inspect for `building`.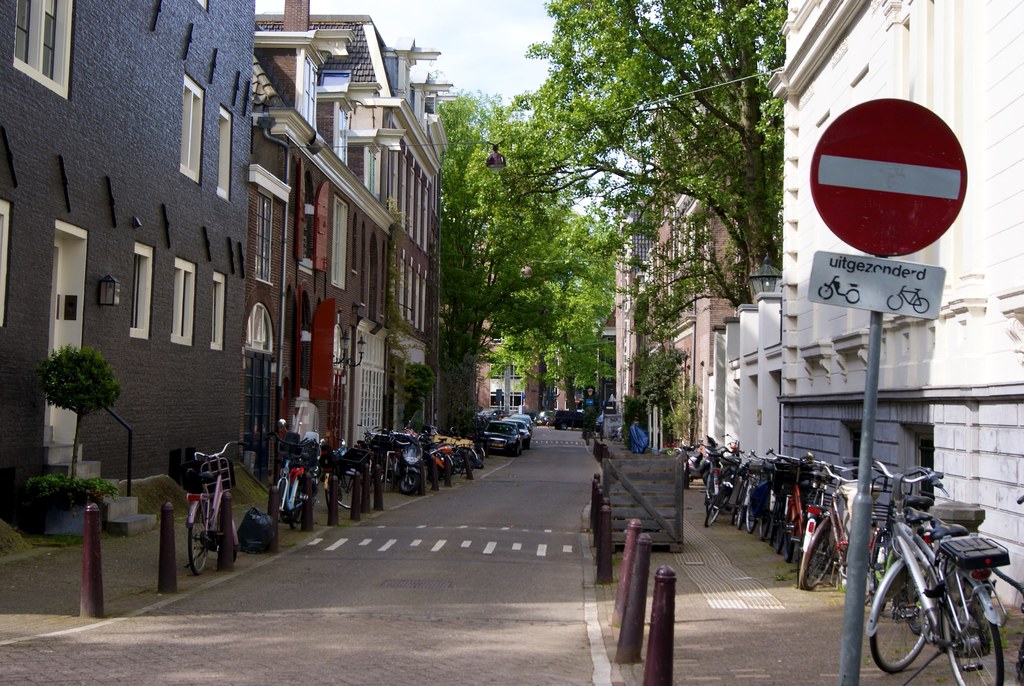
Inspection: bbox=[0, 0, 451, 553].
